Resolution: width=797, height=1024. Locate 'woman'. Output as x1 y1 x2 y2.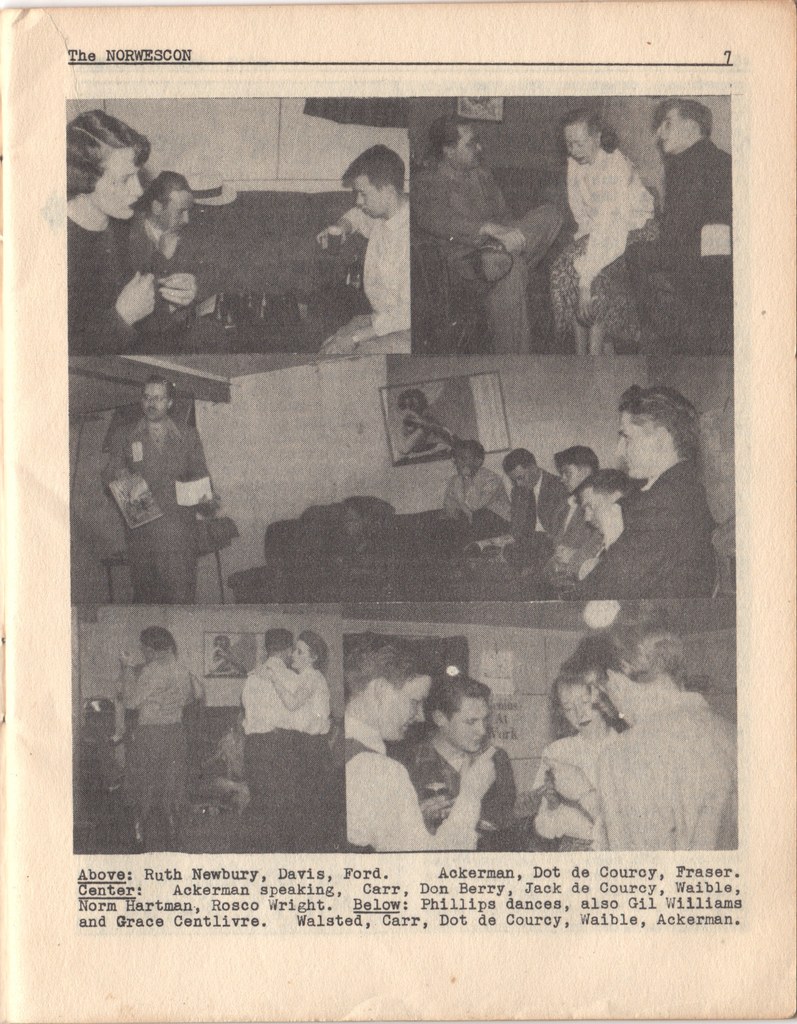
560 102 657 358.
